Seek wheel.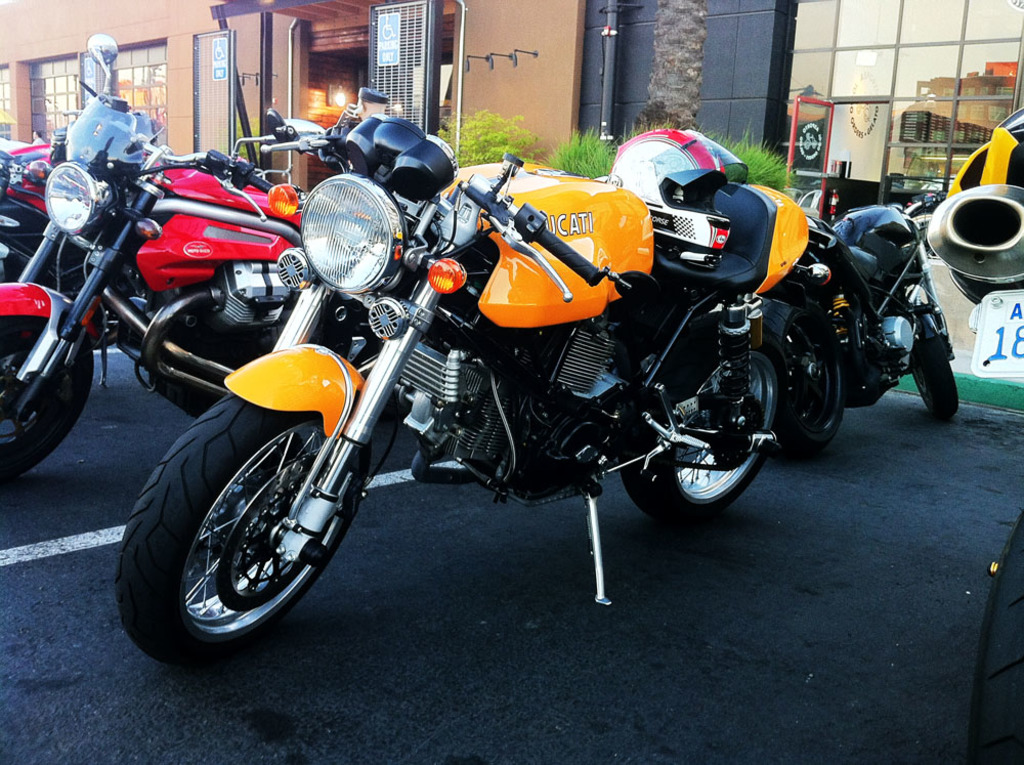
locate(620, 322, 792, 521).
